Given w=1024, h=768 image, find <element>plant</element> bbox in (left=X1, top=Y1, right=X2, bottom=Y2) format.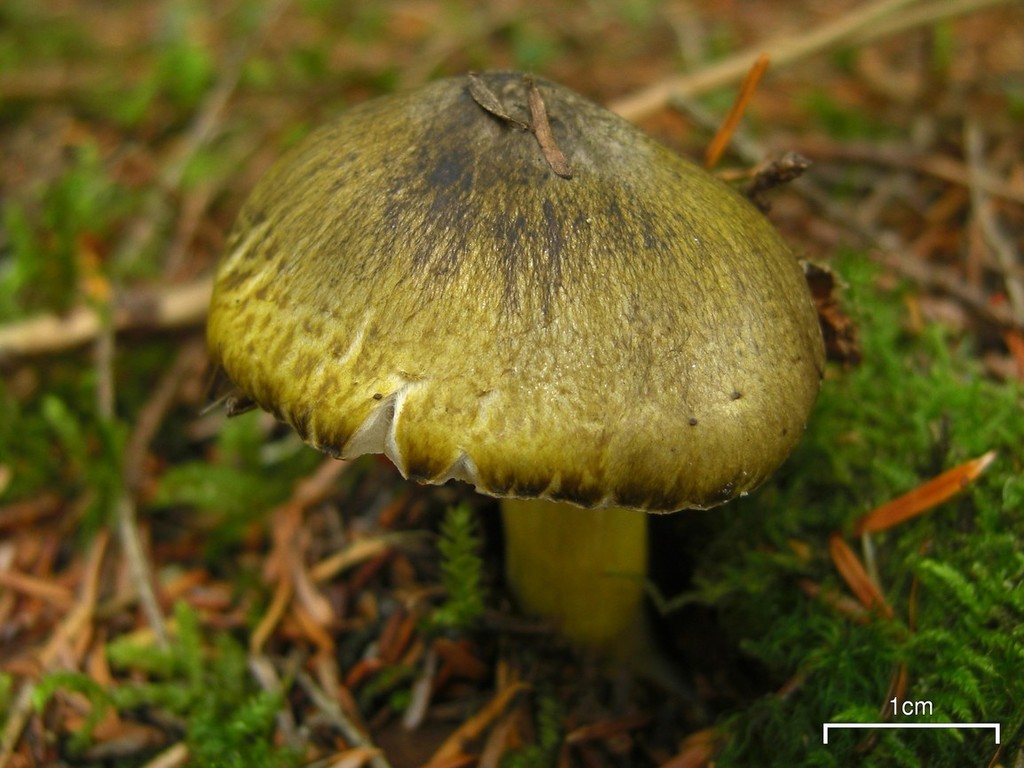
(left=0, top=2, right=1023, bottom=767).
